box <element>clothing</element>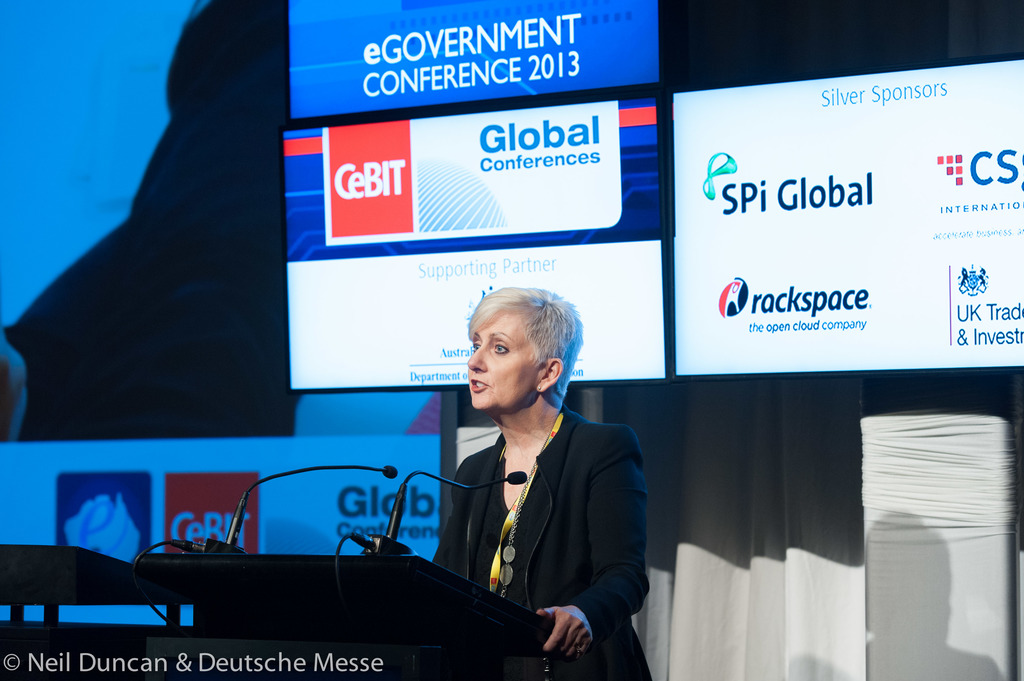
[433,385,644,663]
